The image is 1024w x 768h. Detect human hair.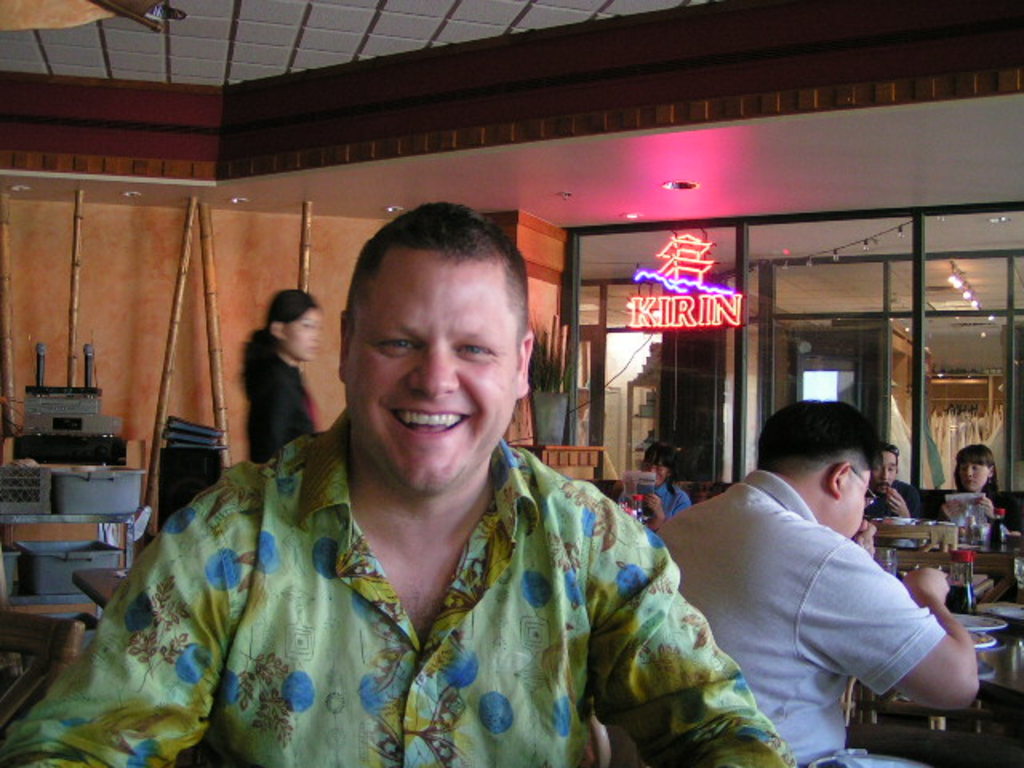
Detection: 763/400/878/482.
